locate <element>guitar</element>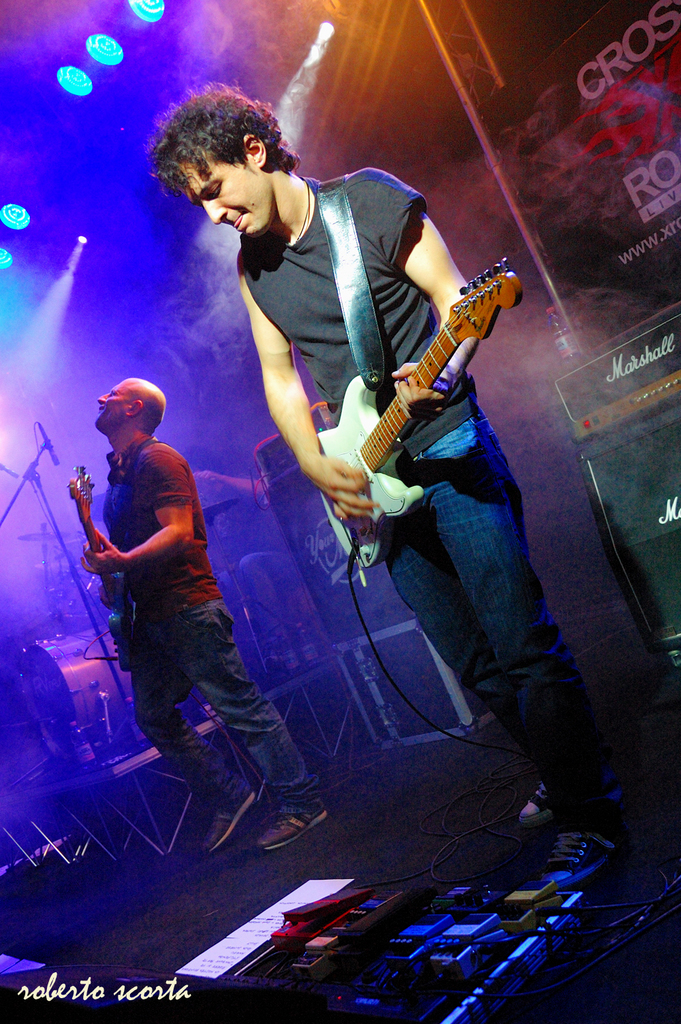
x1=61, y1=461, x2=157, y2=673
